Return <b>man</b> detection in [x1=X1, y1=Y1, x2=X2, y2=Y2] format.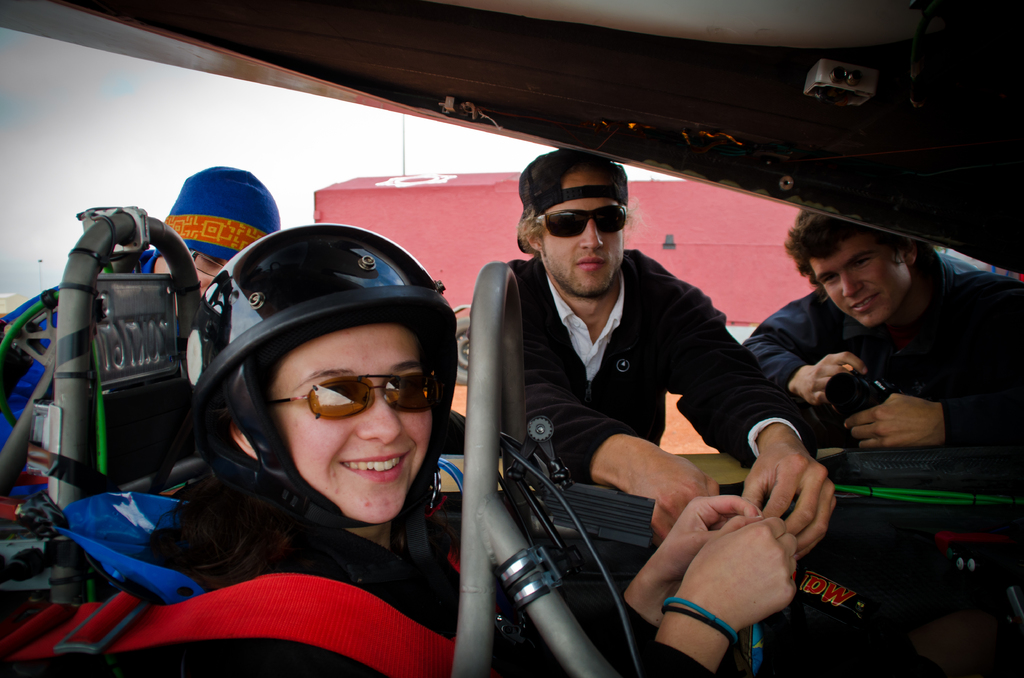
[x1=0, y1=162, x2=282, y2=488].
